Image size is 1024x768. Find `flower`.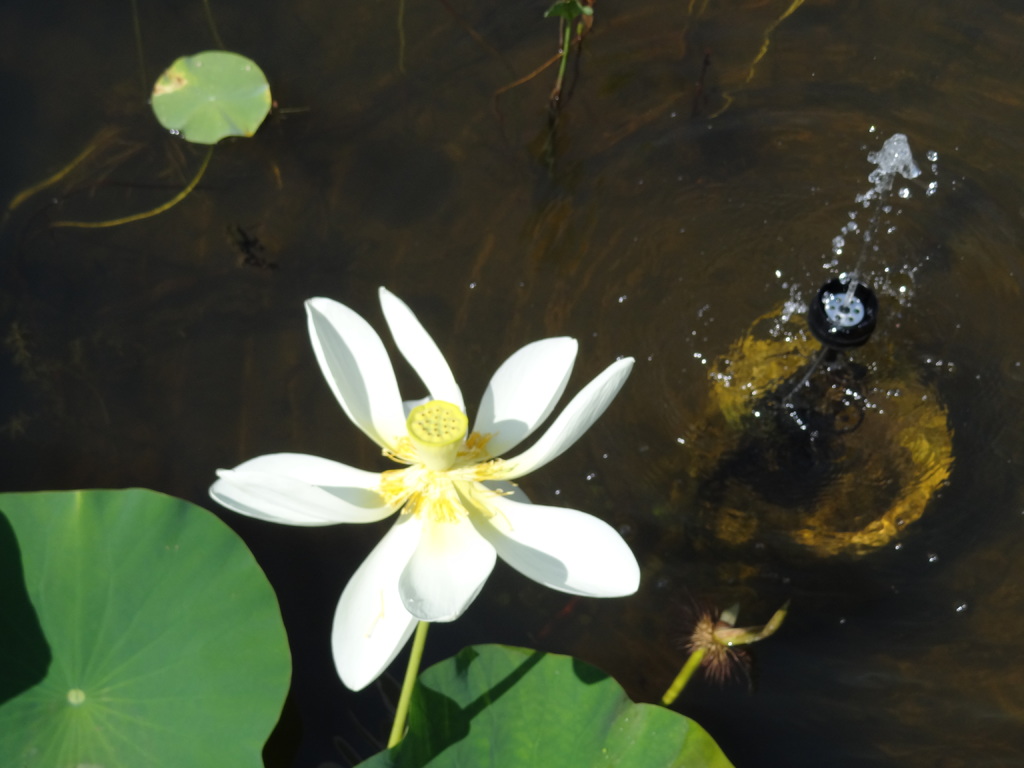
(205,282,648,696).
